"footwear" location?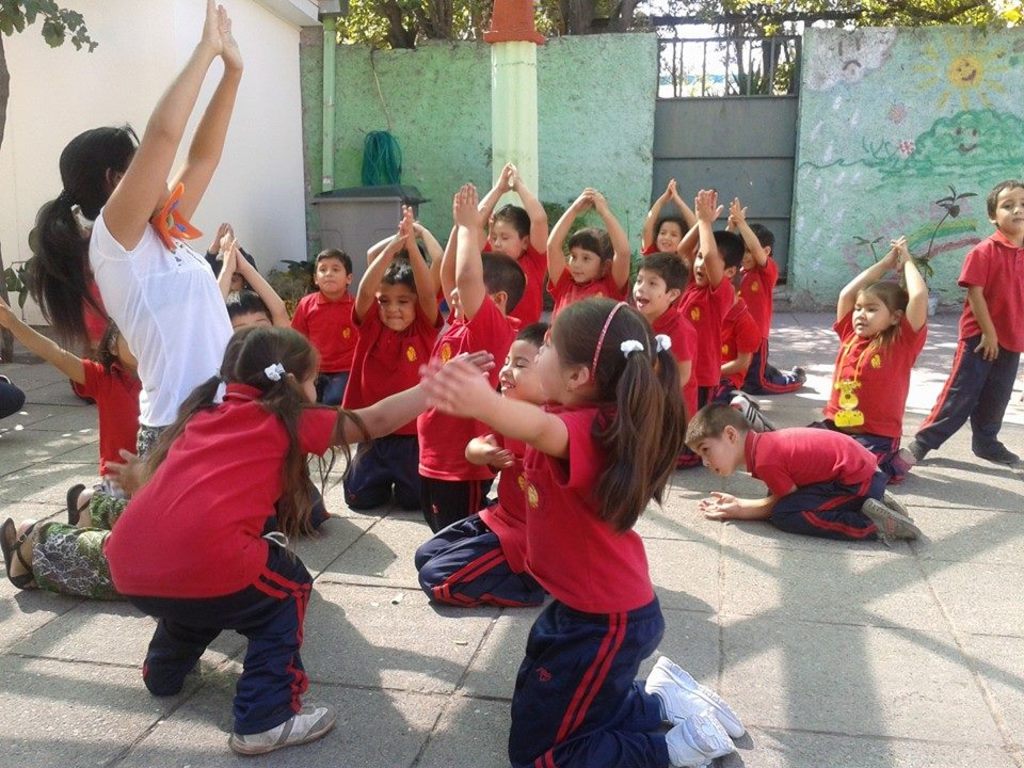
(left=642, top=653, right=743, bottom=739)
